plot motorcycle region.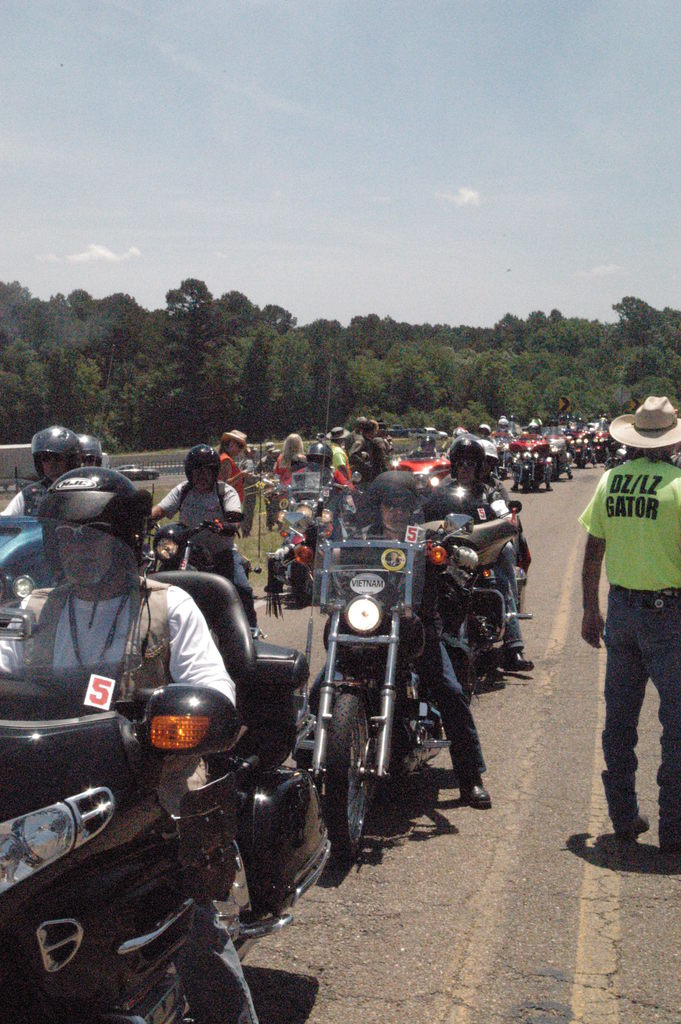
Plotted at bbox=[142, 517, 263, 572].
